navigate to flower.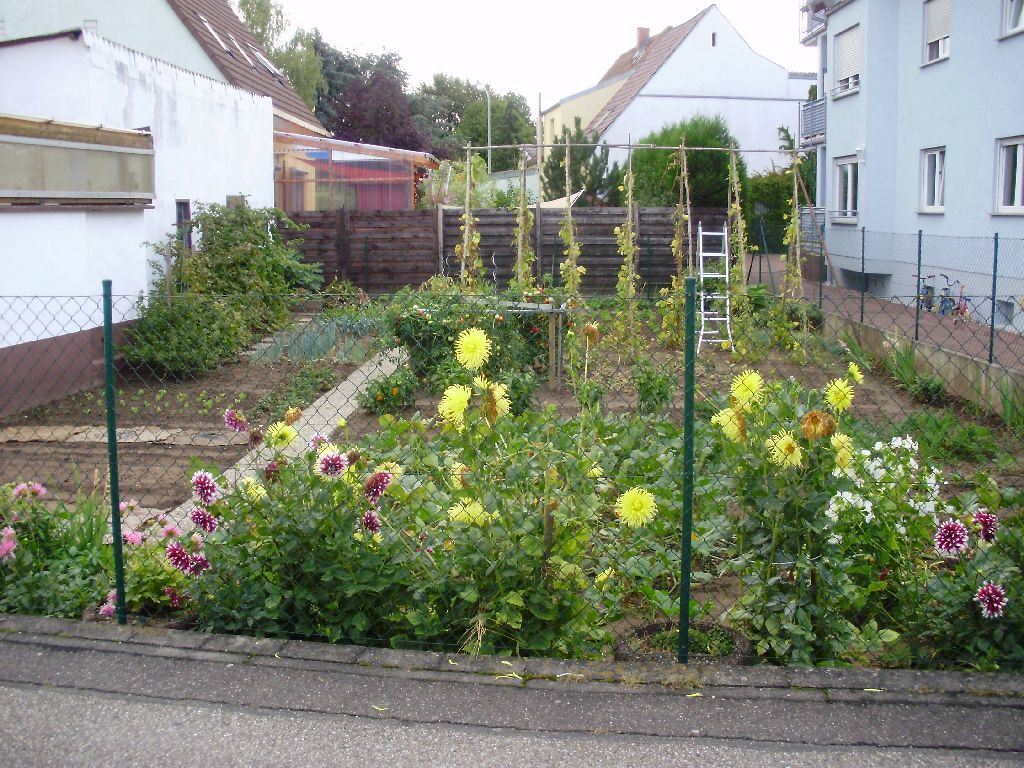
Navigation target: detection(439, 380, 478, 427).
